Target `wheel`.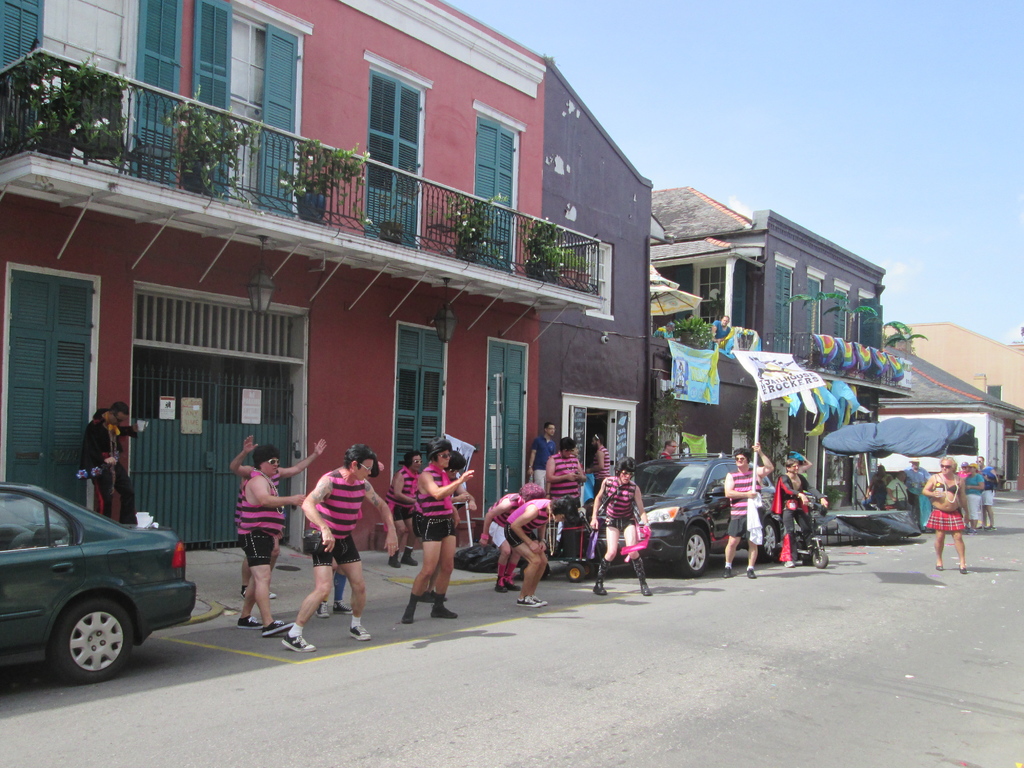
Target region: 518,564,525,583.
